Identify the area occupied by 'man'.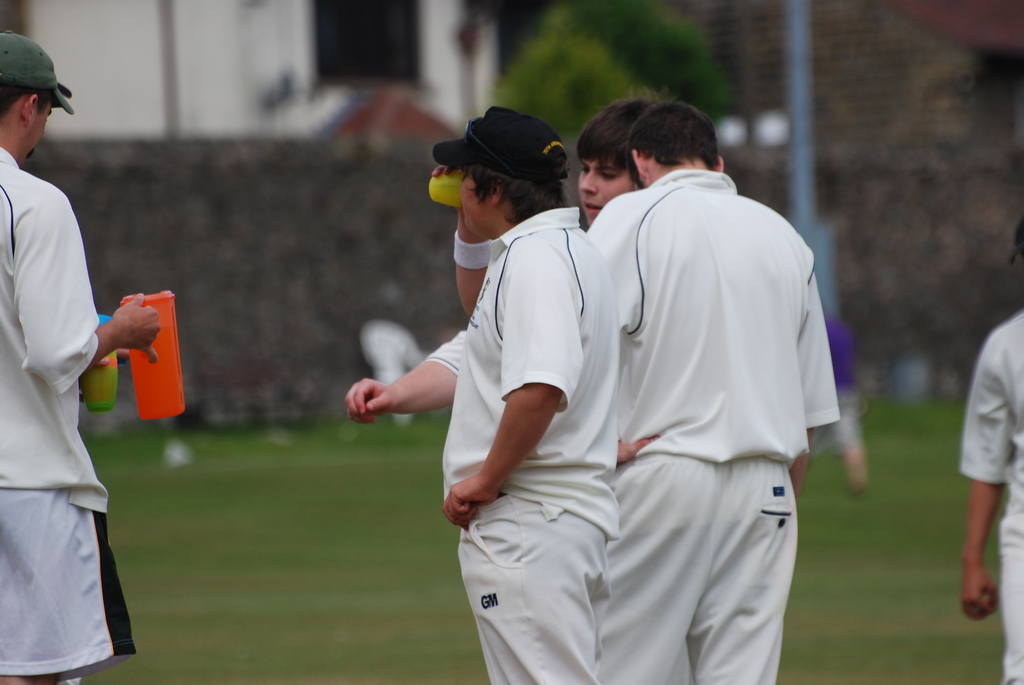
Area: 0 14 150 684.
